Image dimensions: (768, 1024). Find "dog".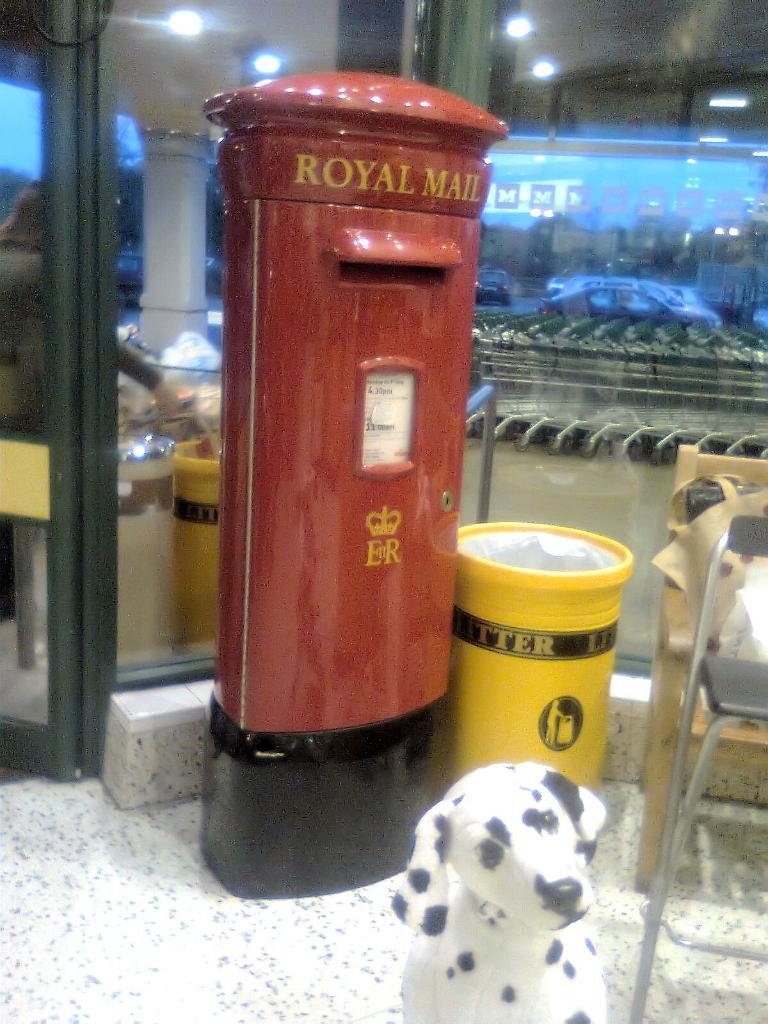
bbox=(371, 758, 604, 1020).
